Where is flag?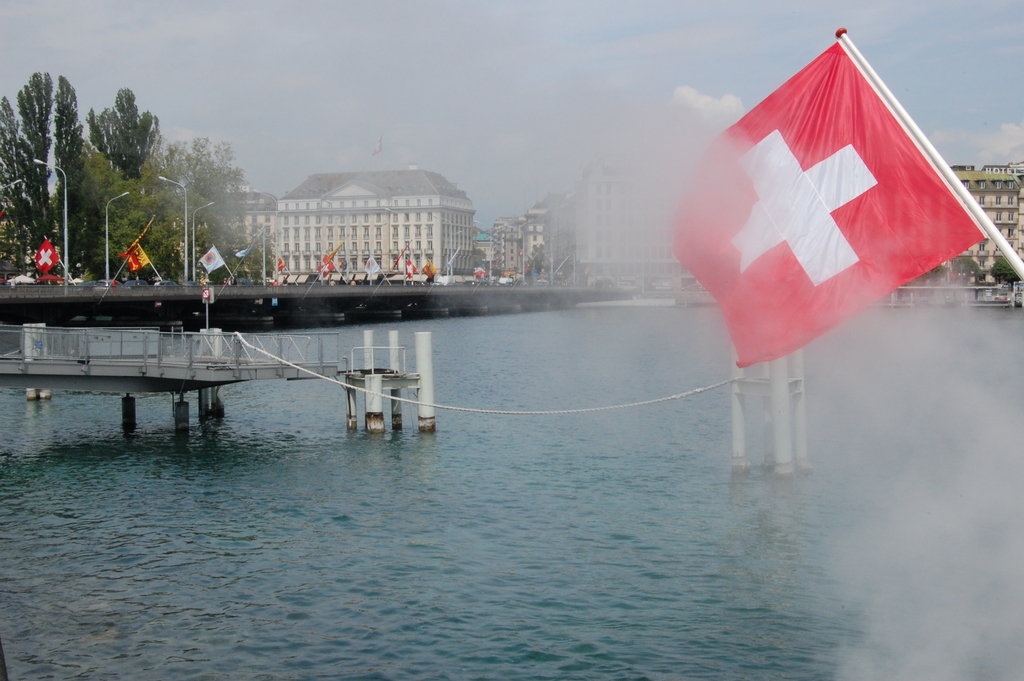
l=420, t=256, r=440, b=286.
